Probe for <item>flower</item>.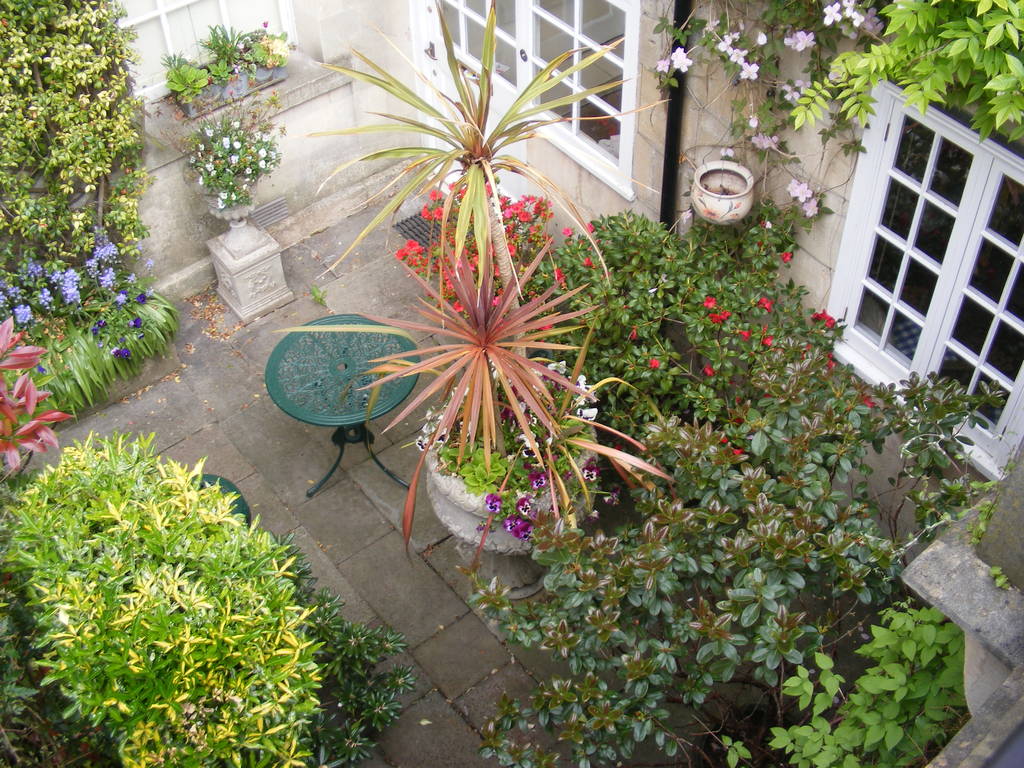
Probe result: bbox=[817, 310, 834, 327].
